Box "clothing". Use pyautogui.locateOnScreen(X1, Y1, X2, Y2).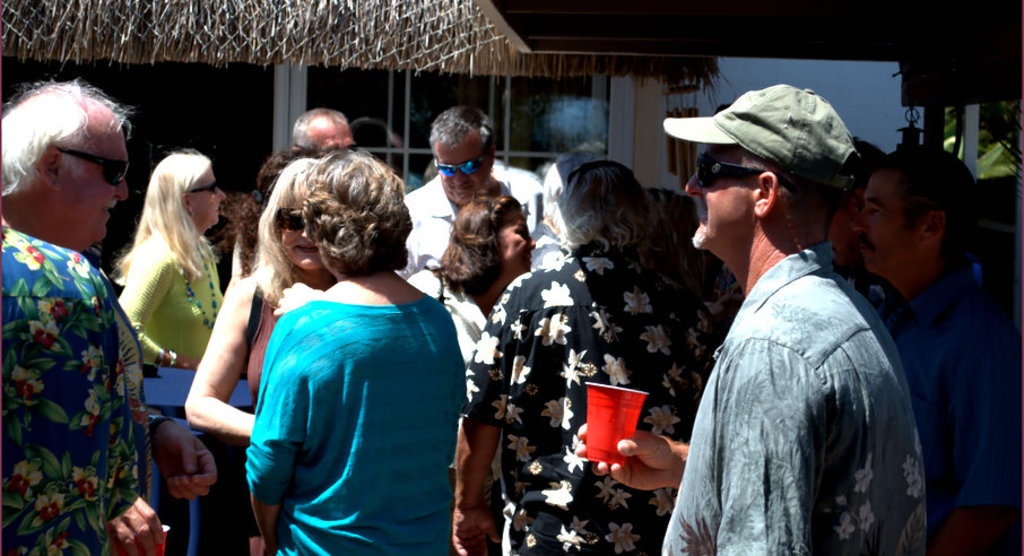
pyautogui.locateOnScreen(246, 261, 279, 410).
